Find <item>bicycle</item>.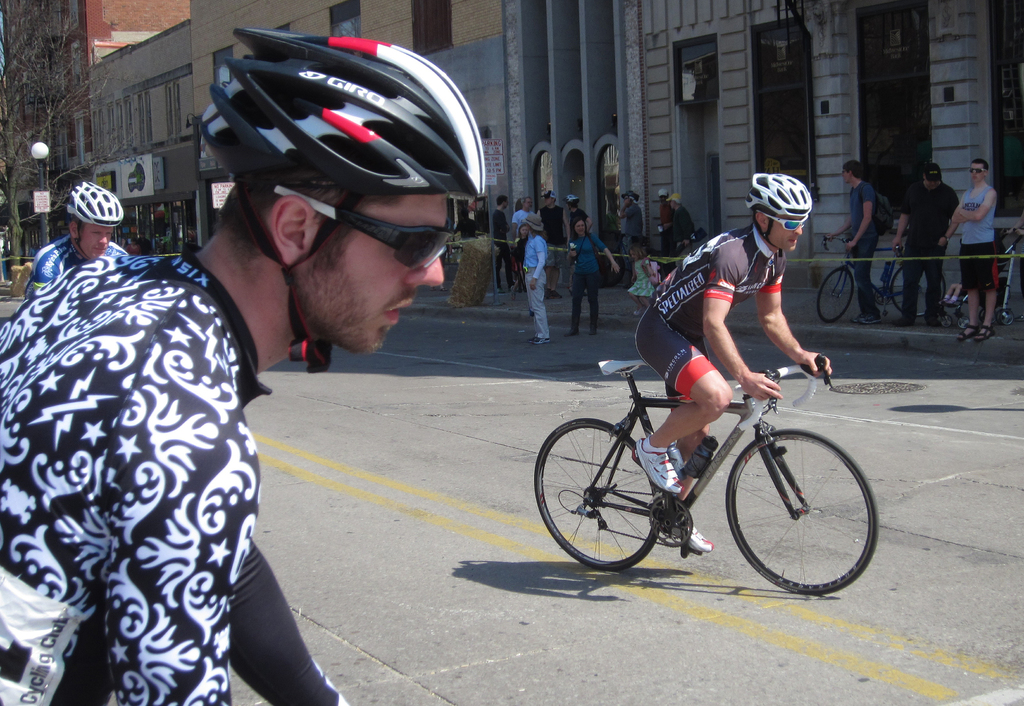
region(815, 236, 945, 322).
